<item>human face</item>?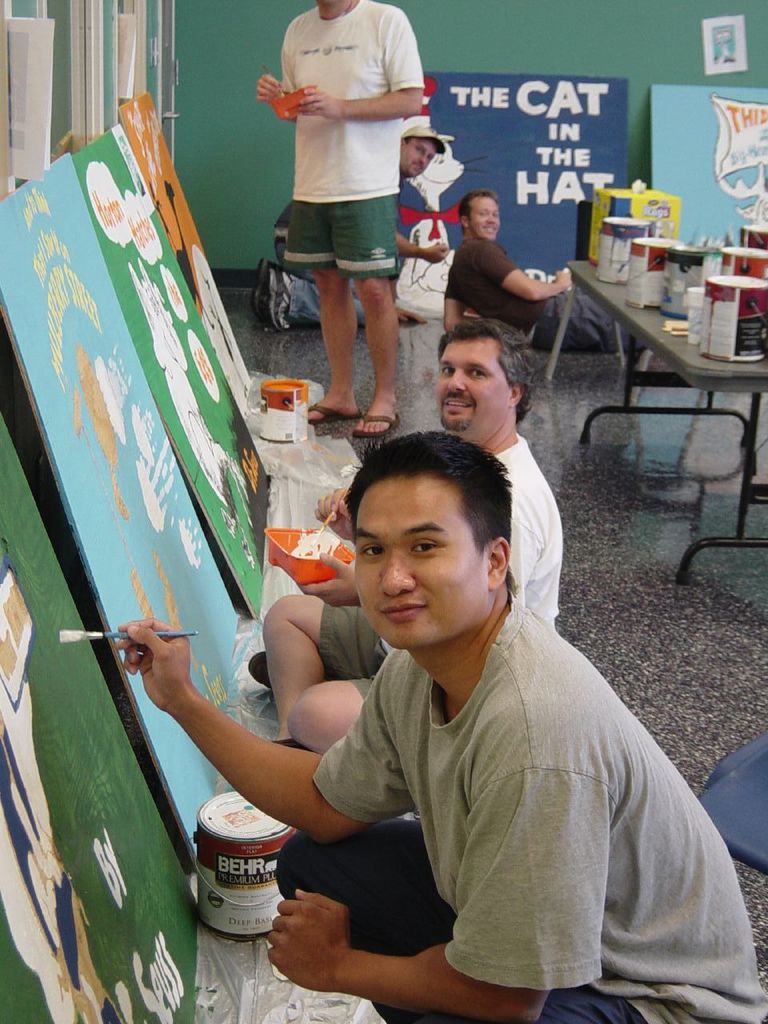
box(338, 480, 503, 650)
